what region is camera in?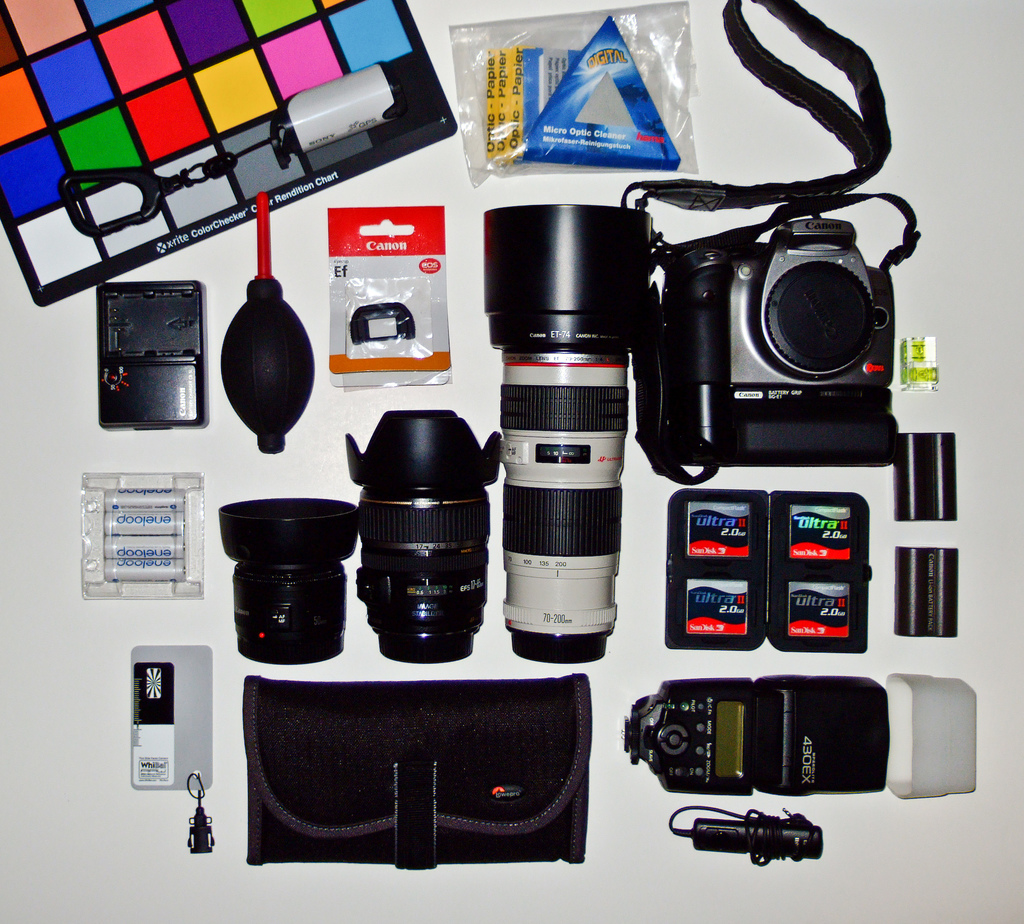
509,131,909,498.
